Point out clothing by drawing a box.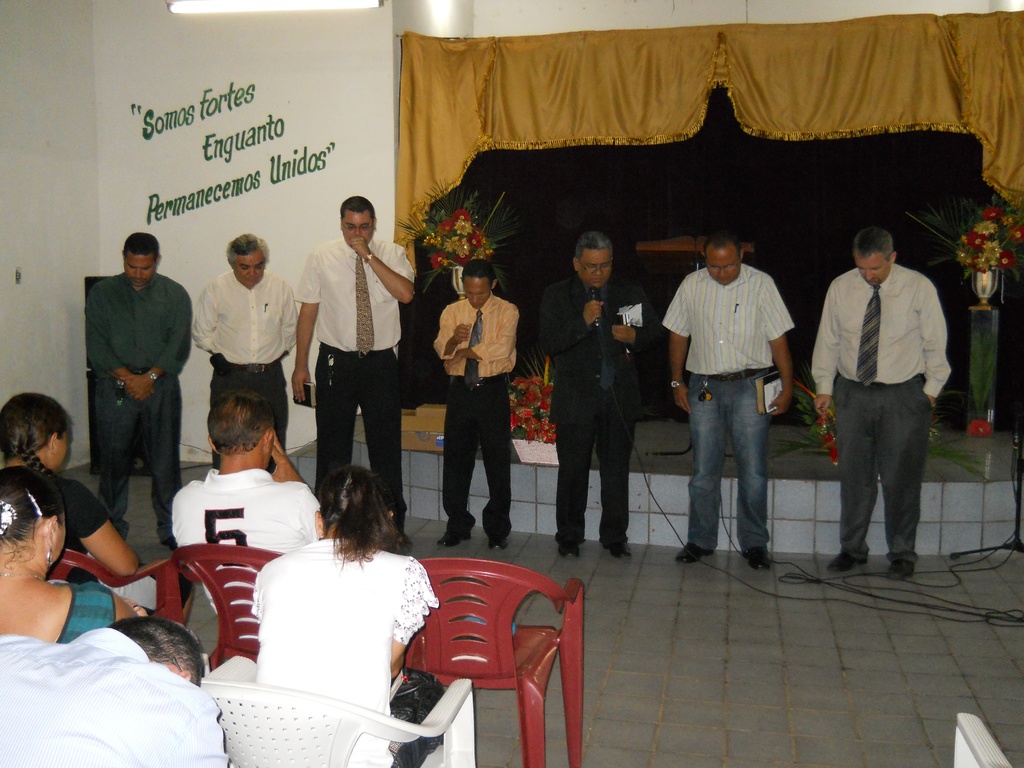
x1=0 y1=634 x2=229 y2=767.
